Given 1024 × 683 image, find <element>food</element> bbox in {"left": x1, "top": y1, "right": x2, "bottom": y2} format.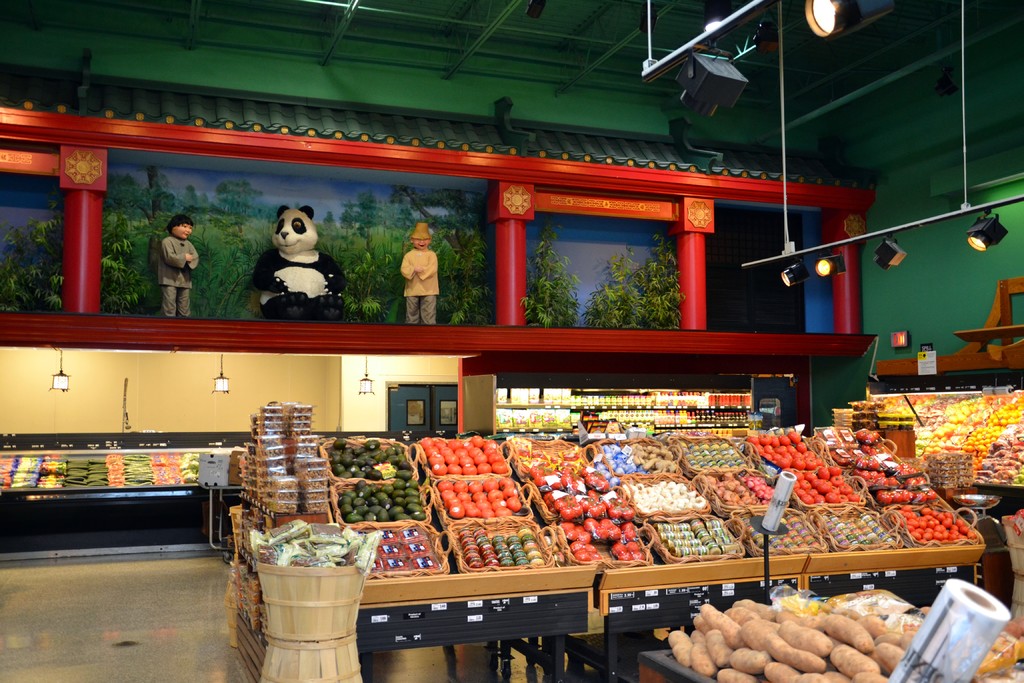
{"left": 513, "top": 438, "right": 581, "bottom": 472}.
